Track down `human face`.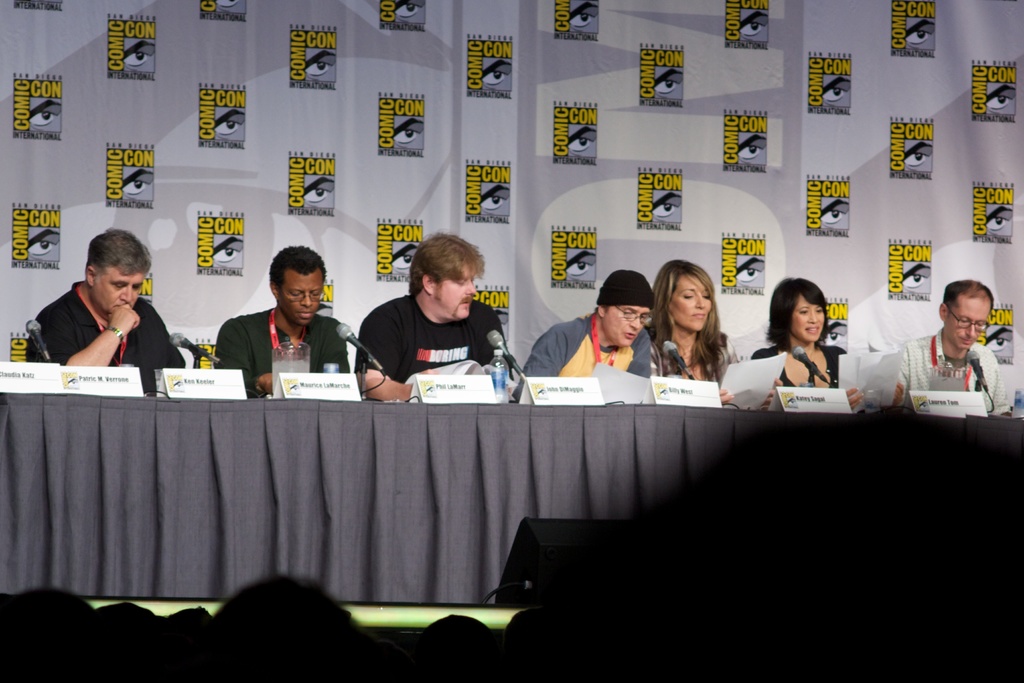
Tracked to (607, 302, 655, 345).
